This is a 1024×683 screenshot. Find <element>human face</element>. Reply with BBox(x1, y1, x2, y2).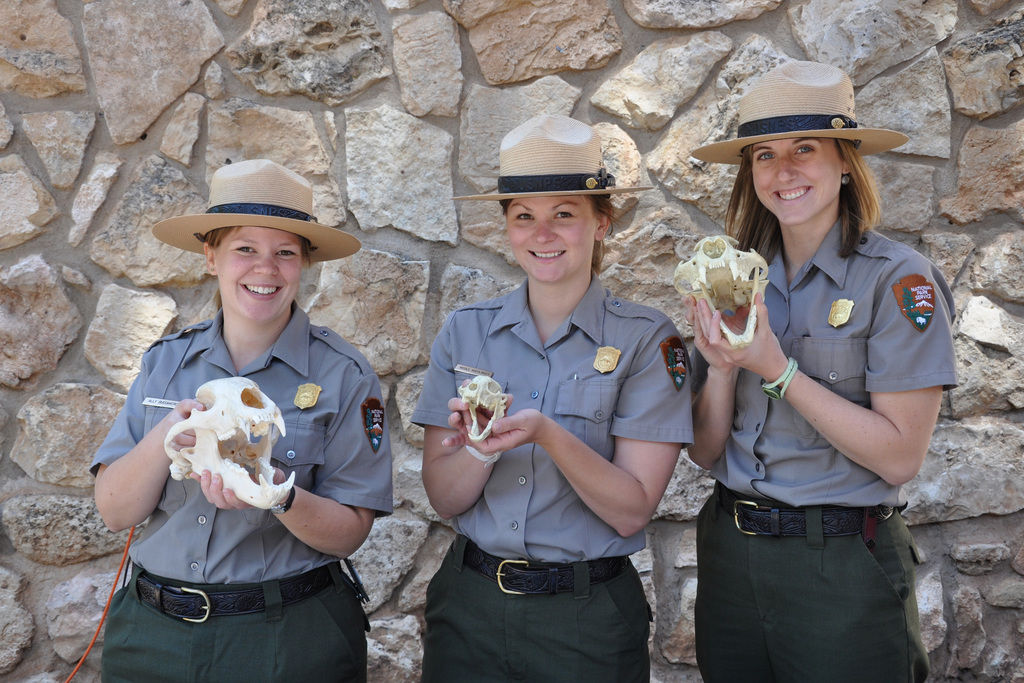
BBox(754, 138, 844, 227).
